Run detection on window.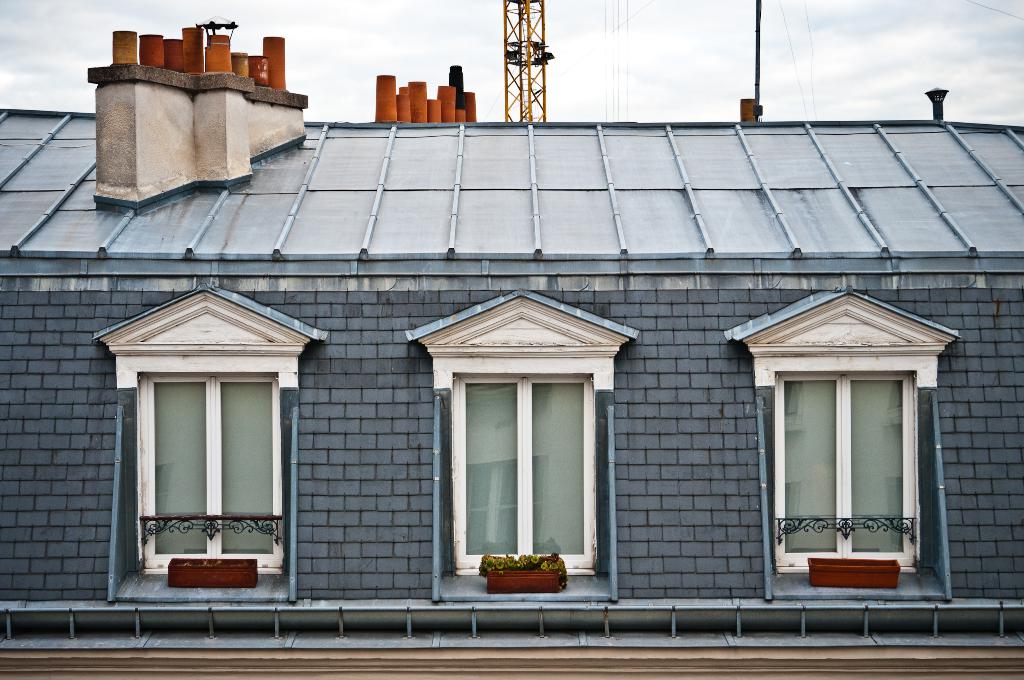
Result: <bbox>111, 304, 300, 592</bbox>.
